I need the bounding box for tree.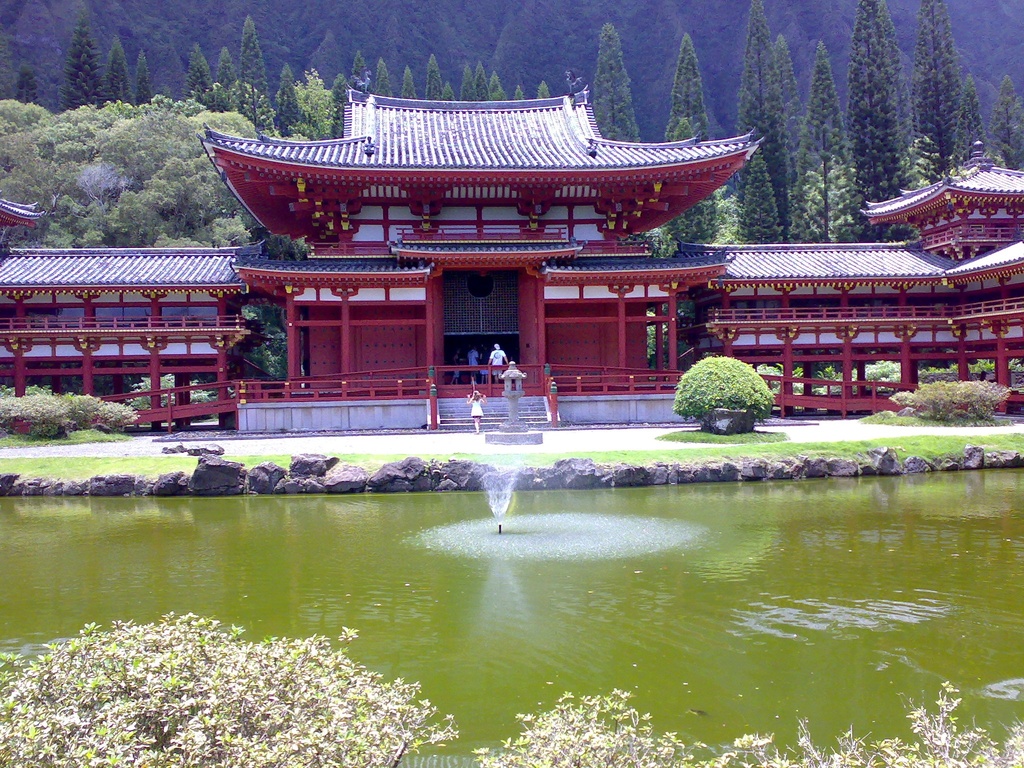
Here it is: detection(370, 56, 396, 102).
